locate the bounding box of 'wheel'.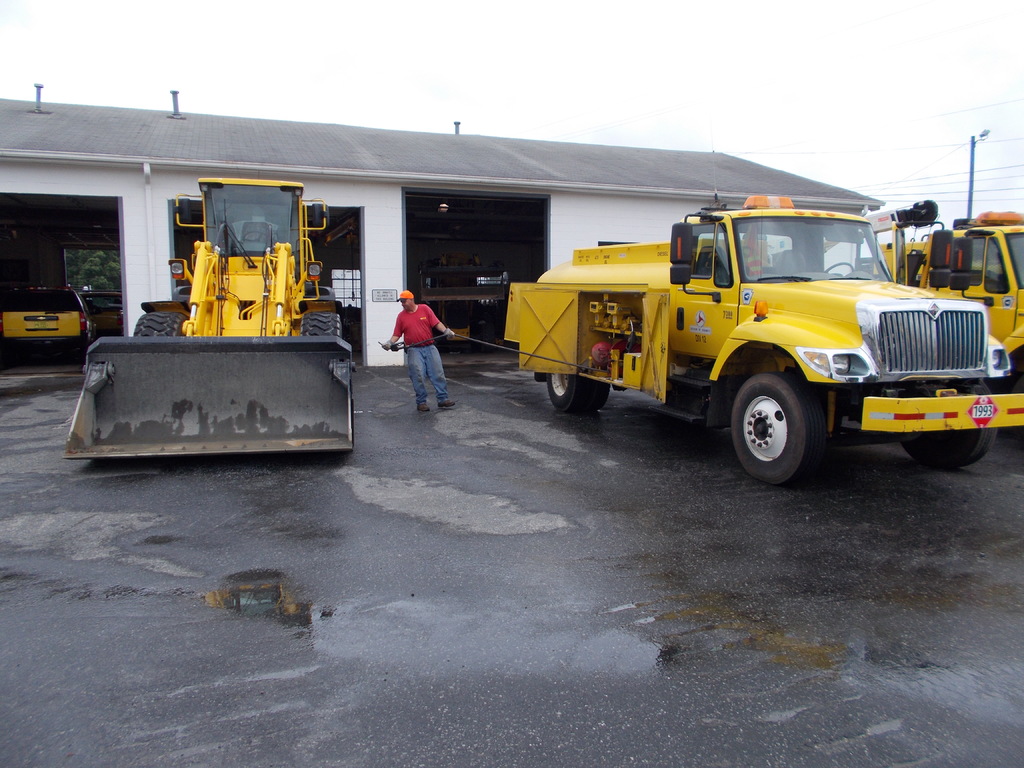
Bounding box: <region>545, 371, 614, 415</region>.
